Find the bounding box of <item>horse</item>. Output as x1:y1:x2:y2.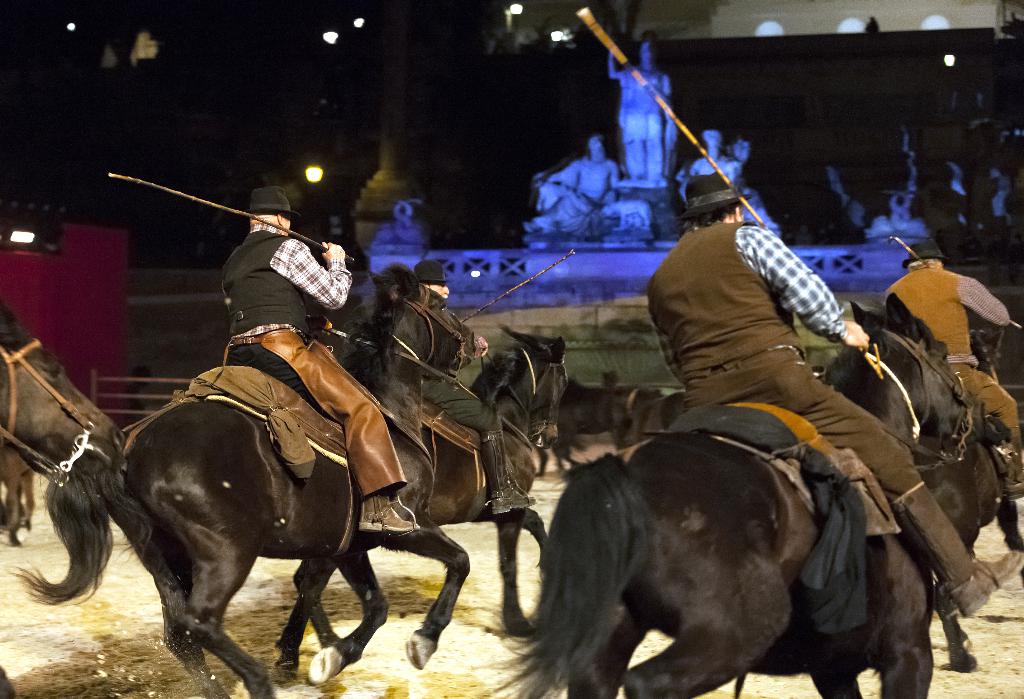
8:261:483:698.
